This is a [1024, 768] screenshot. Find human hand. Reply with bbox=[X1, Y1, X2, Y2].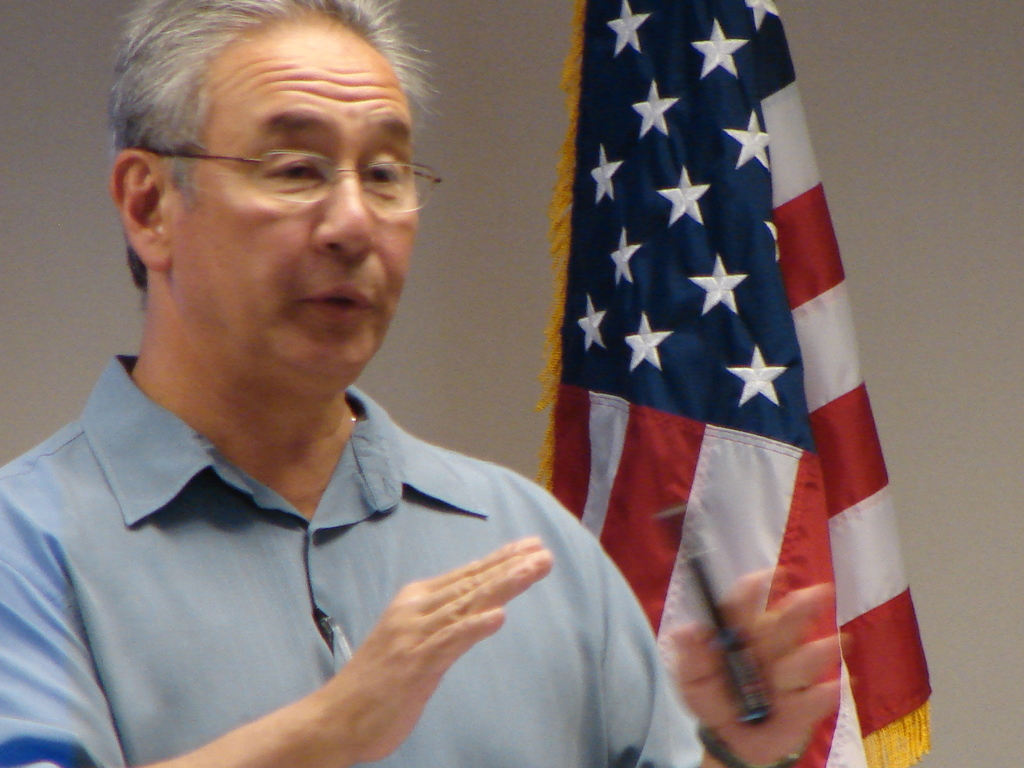
bbox=[328, 532, 553, 764].
